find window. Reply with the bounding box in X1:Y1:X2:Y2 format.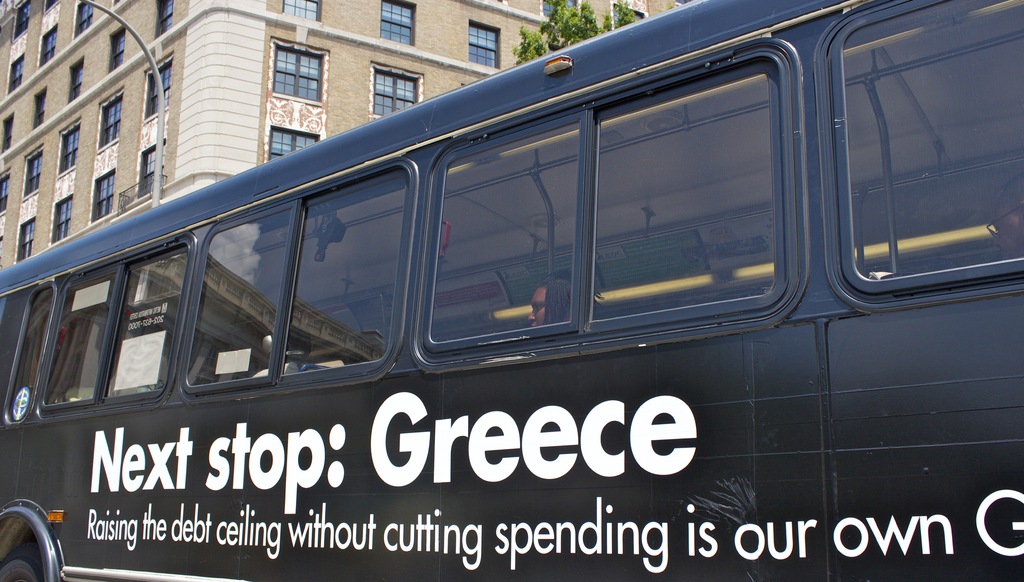
38:24:58:67.
